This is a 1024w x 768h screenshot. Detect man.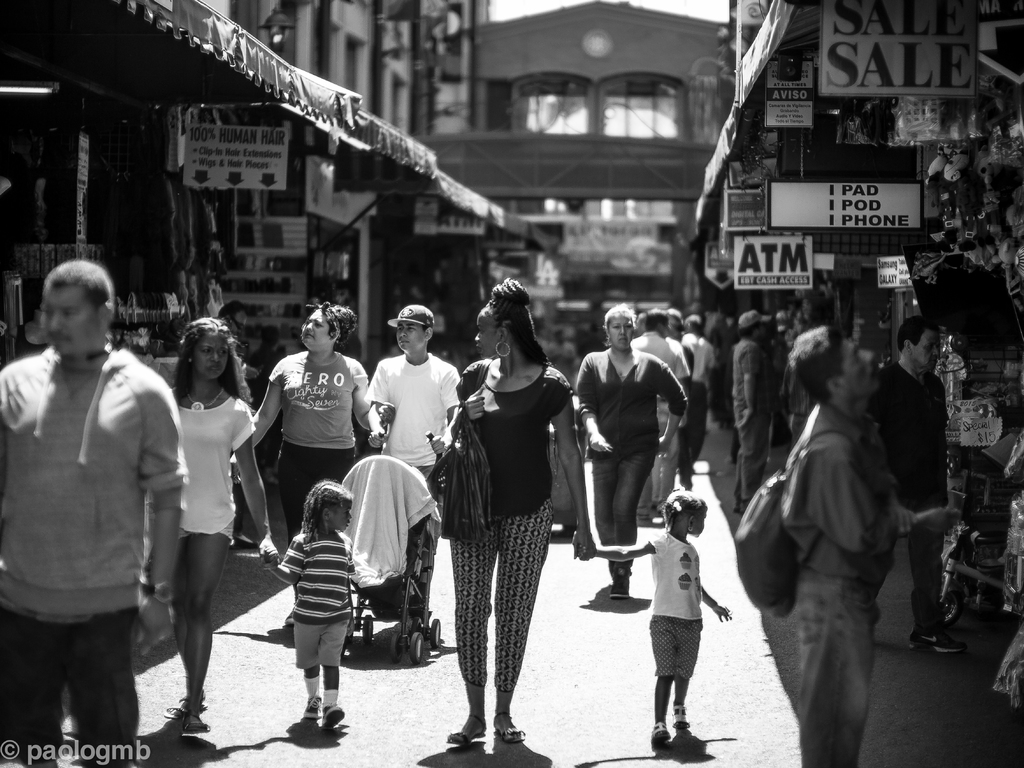
[361,307,463,633].
